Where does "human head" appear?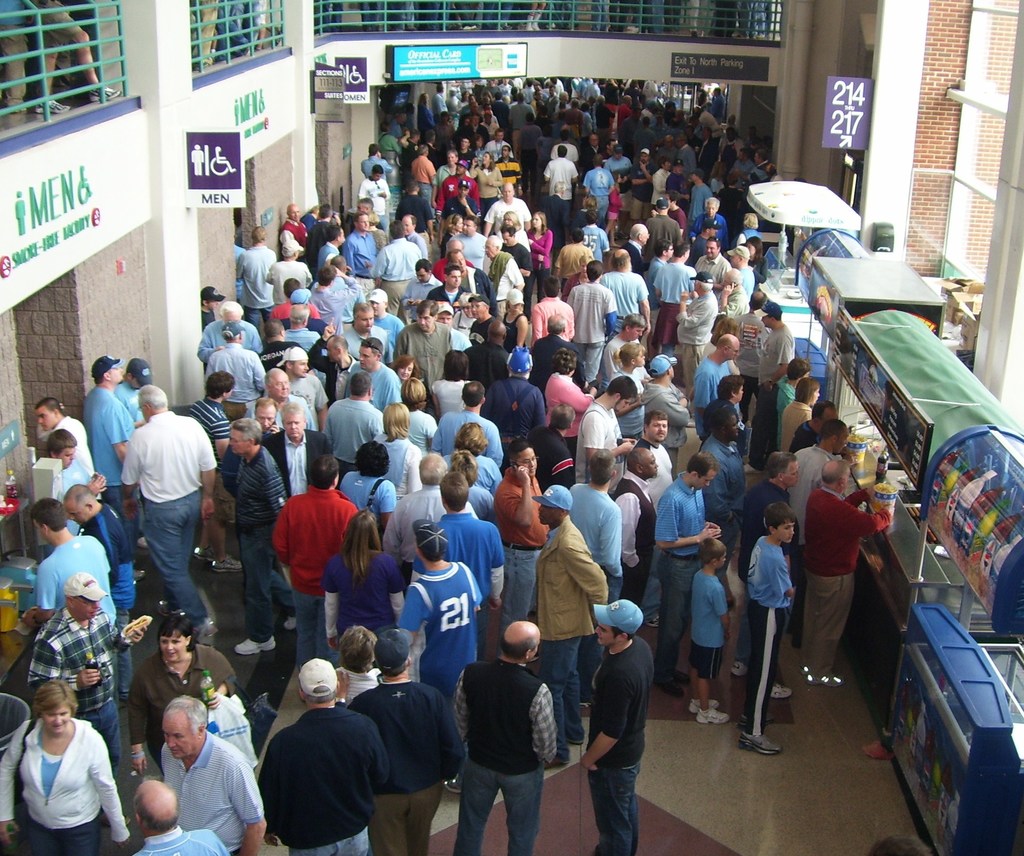
Appears at detection(281, 275, 301, 299).
